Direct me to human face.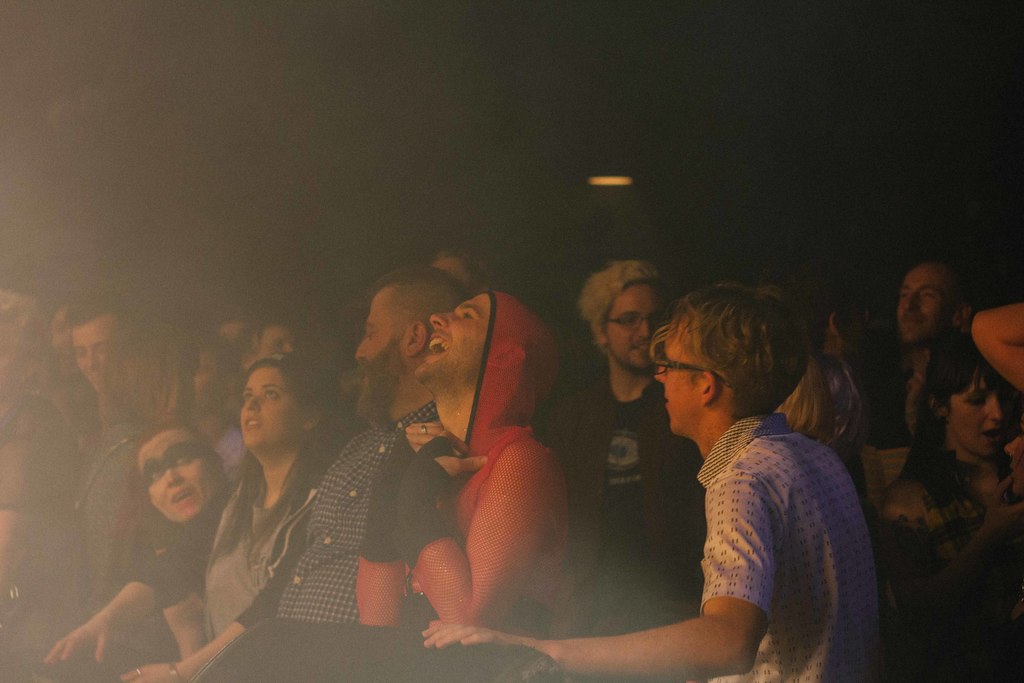
Direction: (left=241, top=368, right=299, bottom=447).
